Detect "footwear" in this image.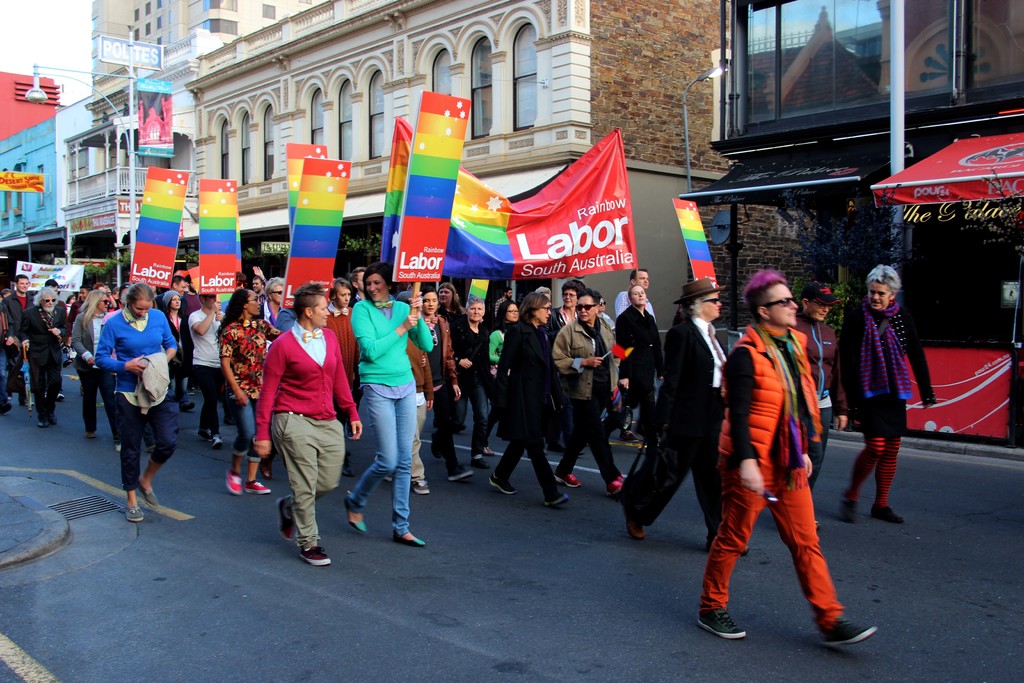
Detection: (left=689, top=597, right=747, bottom=644).
